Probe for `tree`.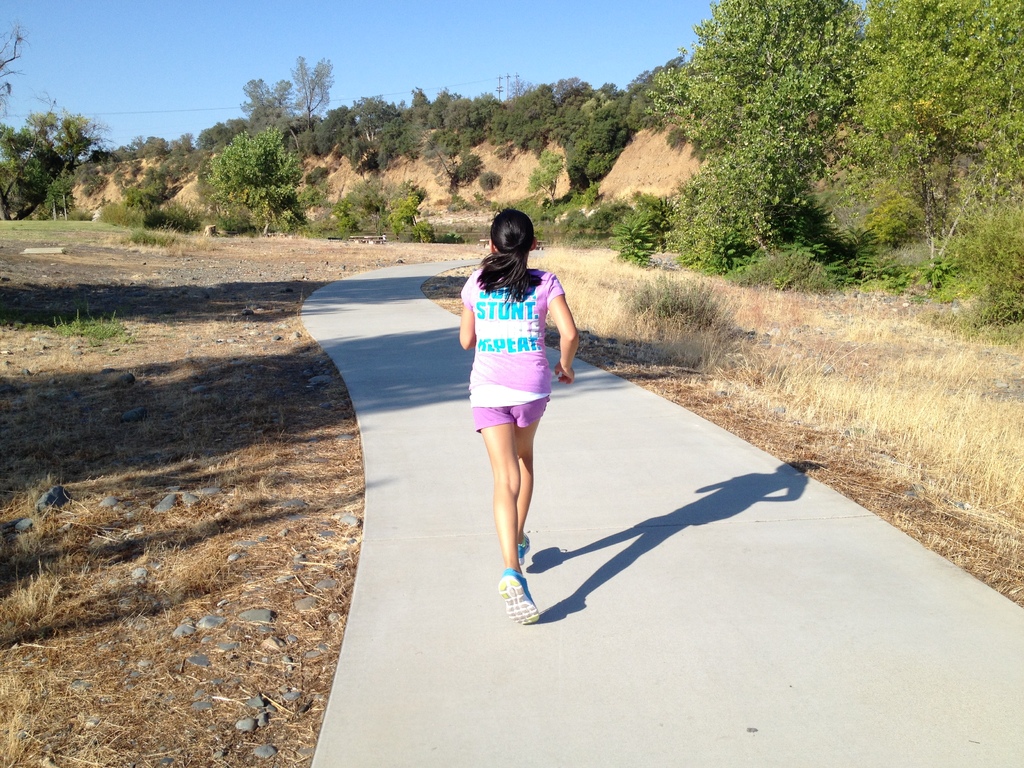
Probe result: <bbox>365, 183, 391, 240</bbox>.
